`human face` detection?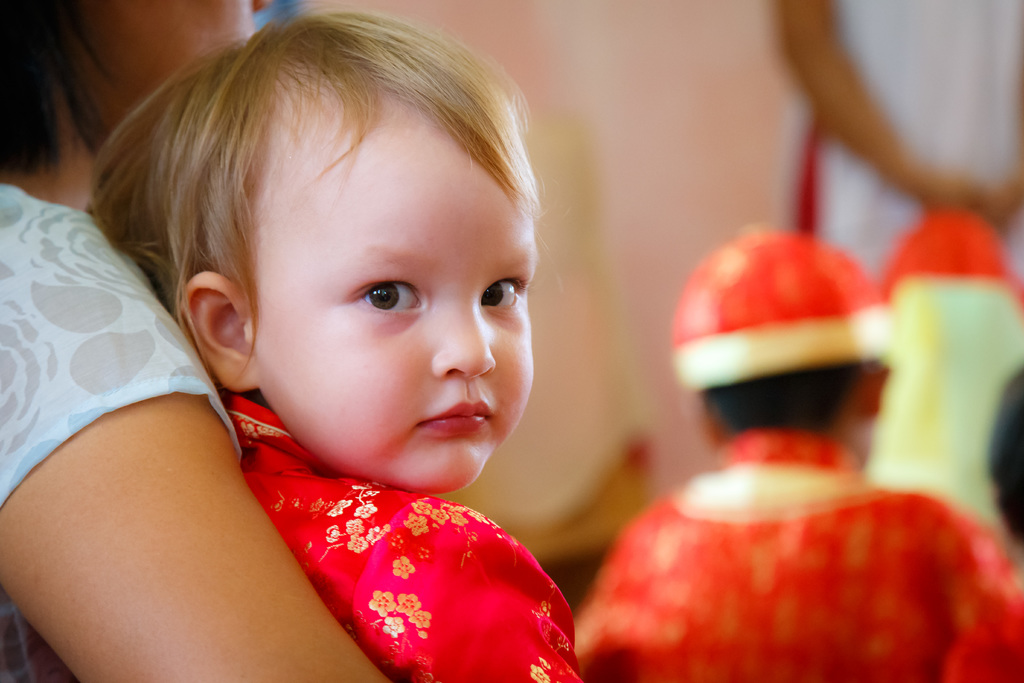
bbox(244, 103, 534, 496)
